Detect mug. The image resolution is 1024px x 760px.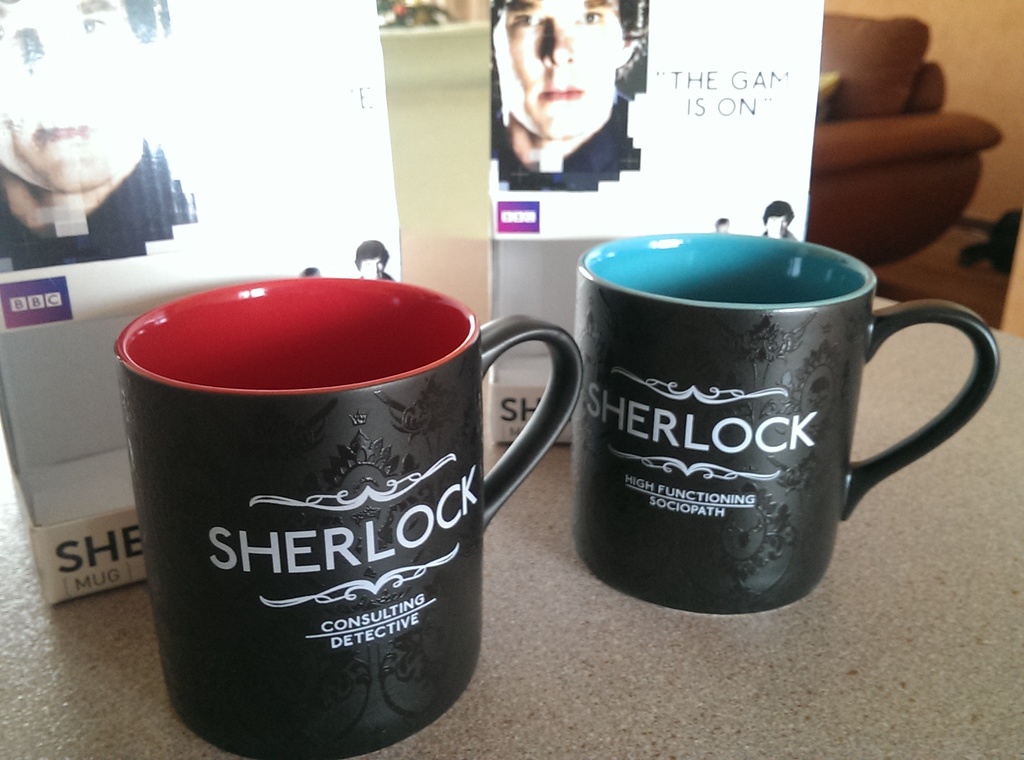
left=572, top=232, right=999, bottom=615.
